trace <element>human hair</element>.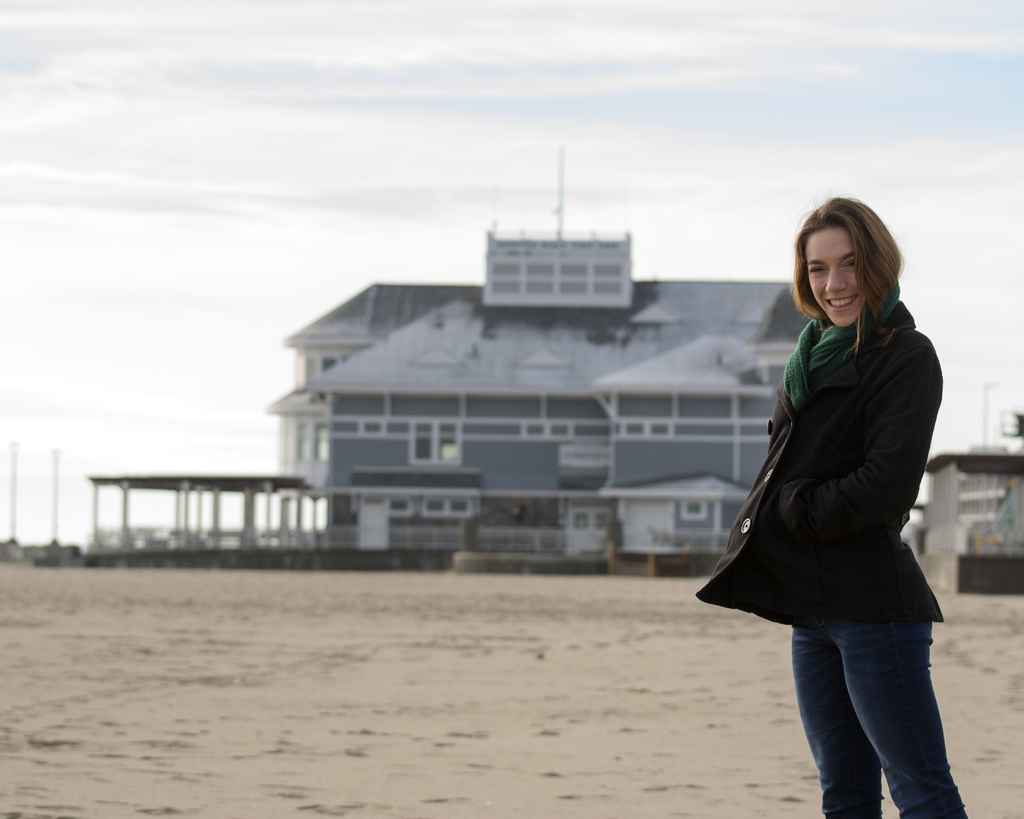
Traced to {"x1": 787, "y1": 200, "x2": 909, "y2": 347}.
